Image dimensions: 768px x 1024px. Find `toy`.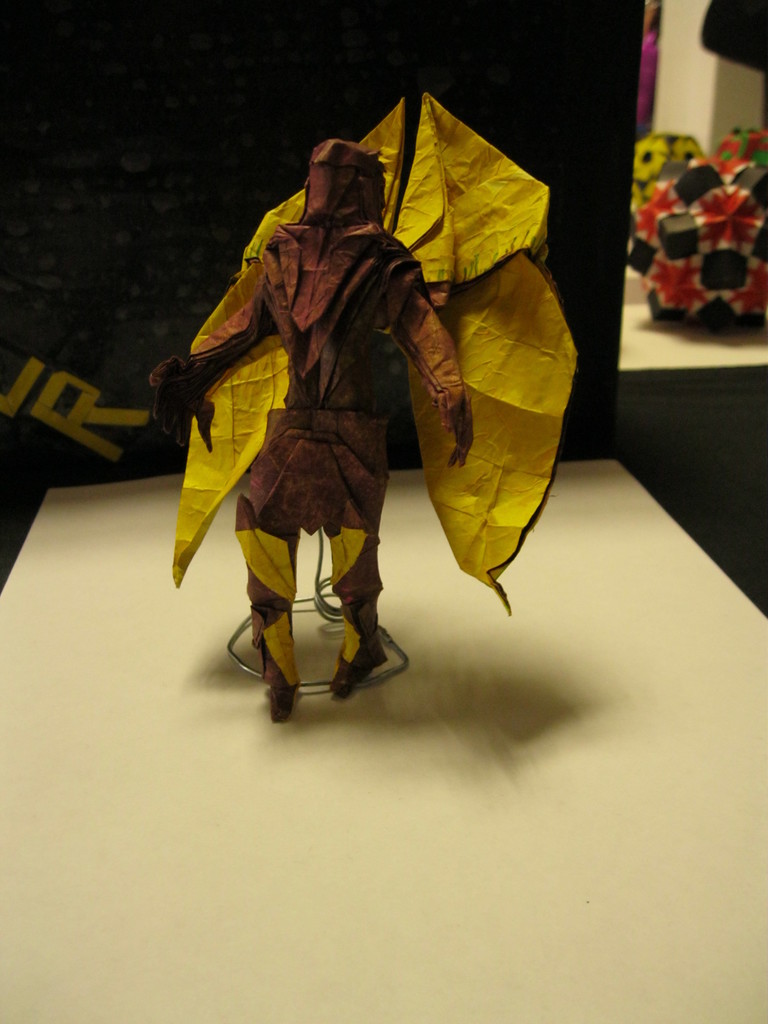
bbox(153, 80, 569, 746).
